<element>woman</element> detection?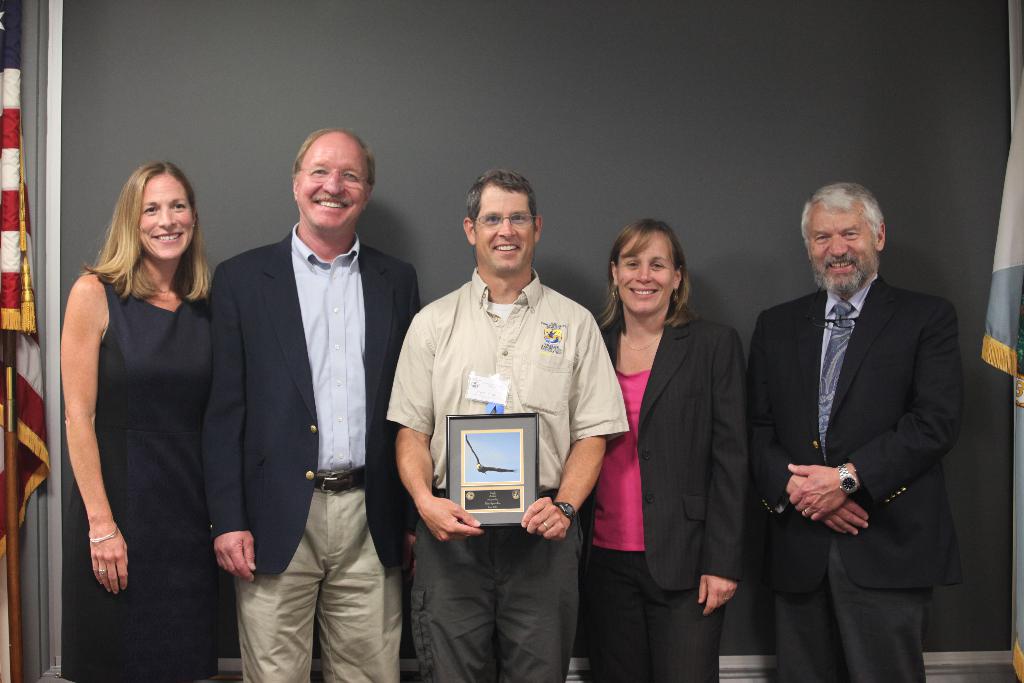
crop(58, 134, 234, 679)
